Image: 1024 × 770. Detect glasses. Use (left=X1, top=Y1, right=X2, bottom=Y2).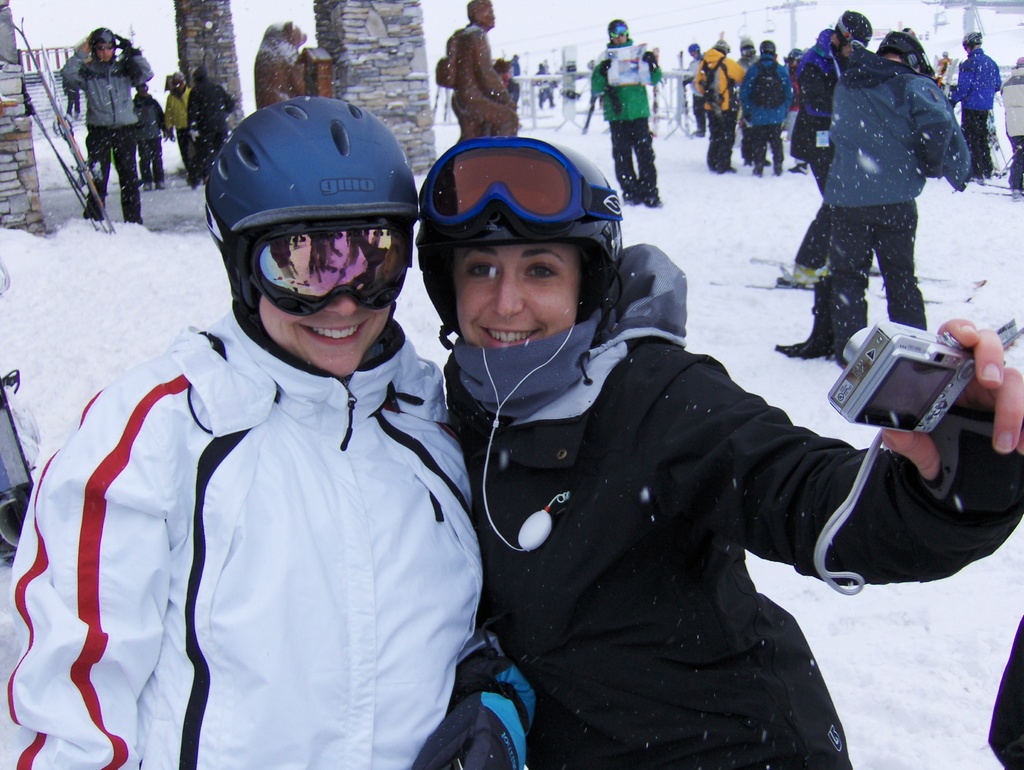
(left=242, top=225, right=422, bottom=314).
